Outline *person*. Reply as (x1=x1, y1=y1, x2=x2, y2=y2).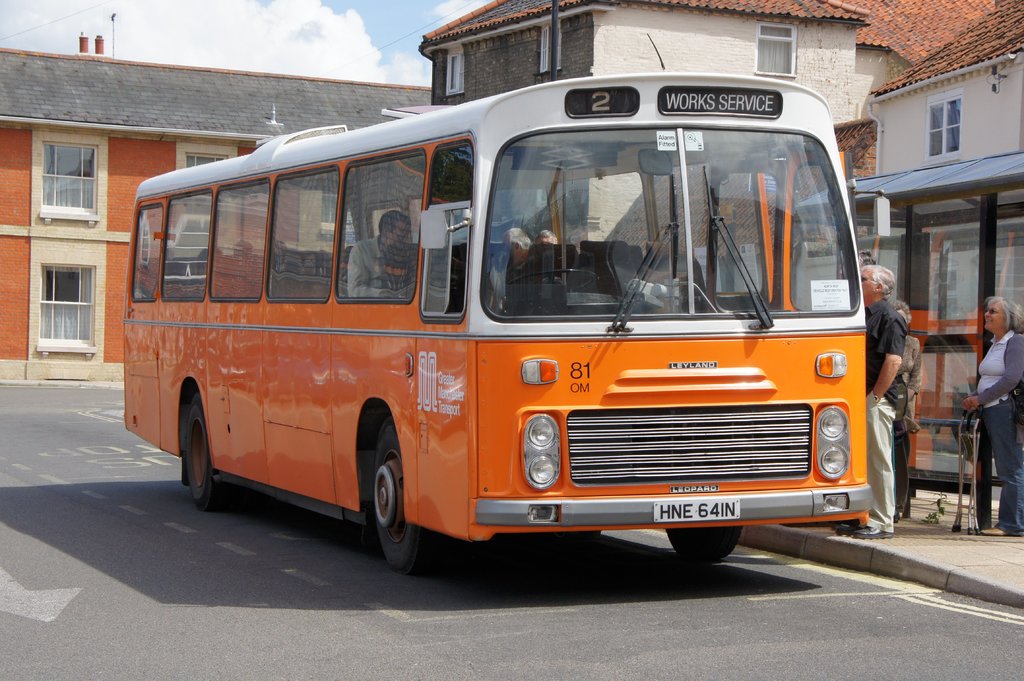
(x1=498, y1=228, x2=533, y2=280).
